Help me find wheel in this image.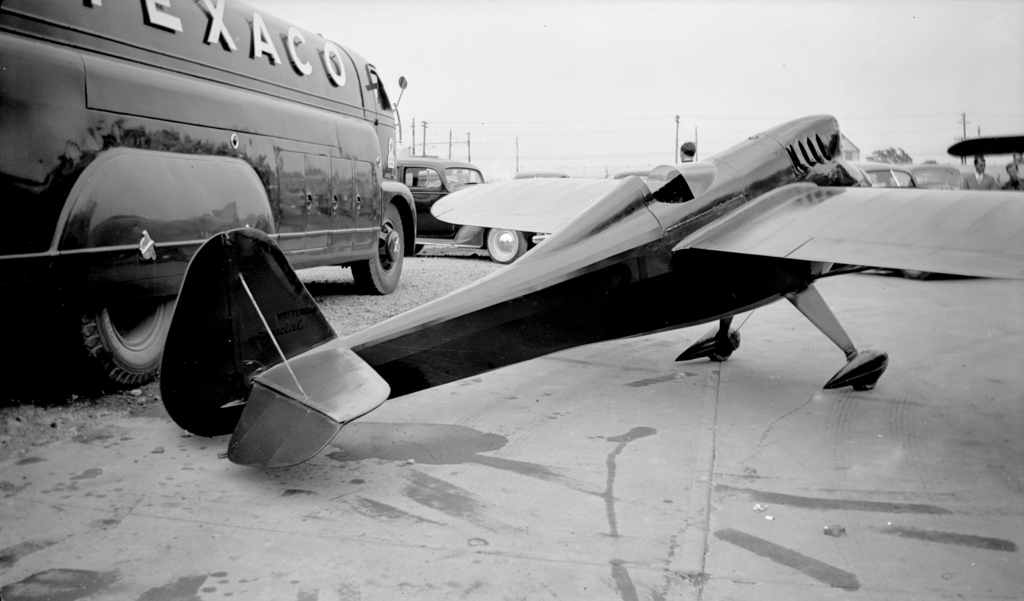
Found it: 712 352 731 360.
